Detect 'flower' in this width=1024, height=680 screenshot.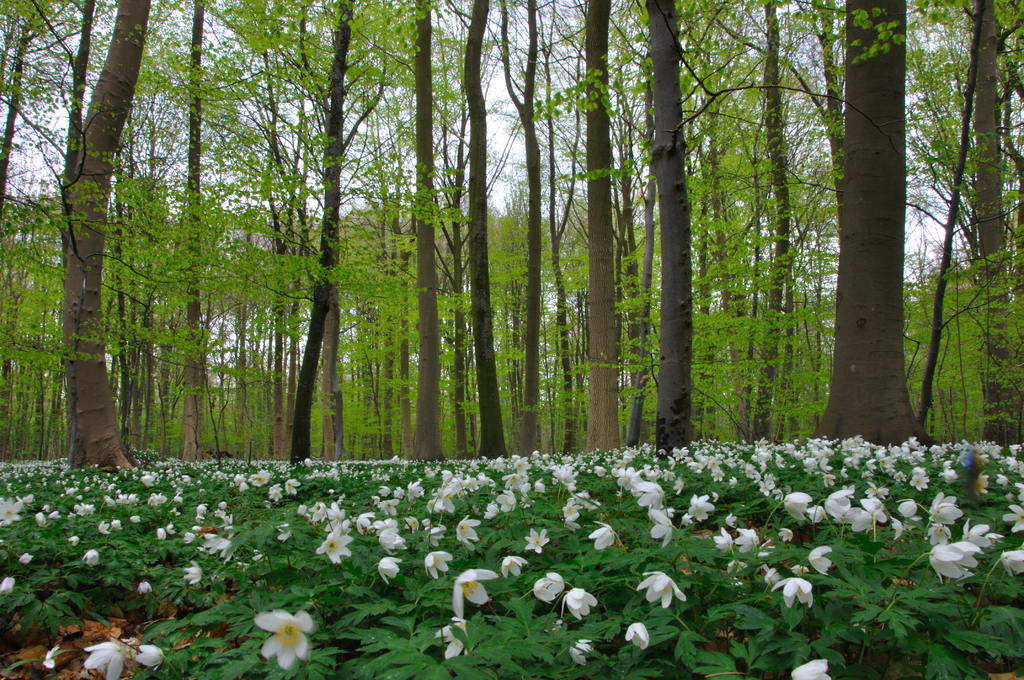
Detection: [x1=237, y1=465, x2=274, y2=489].
